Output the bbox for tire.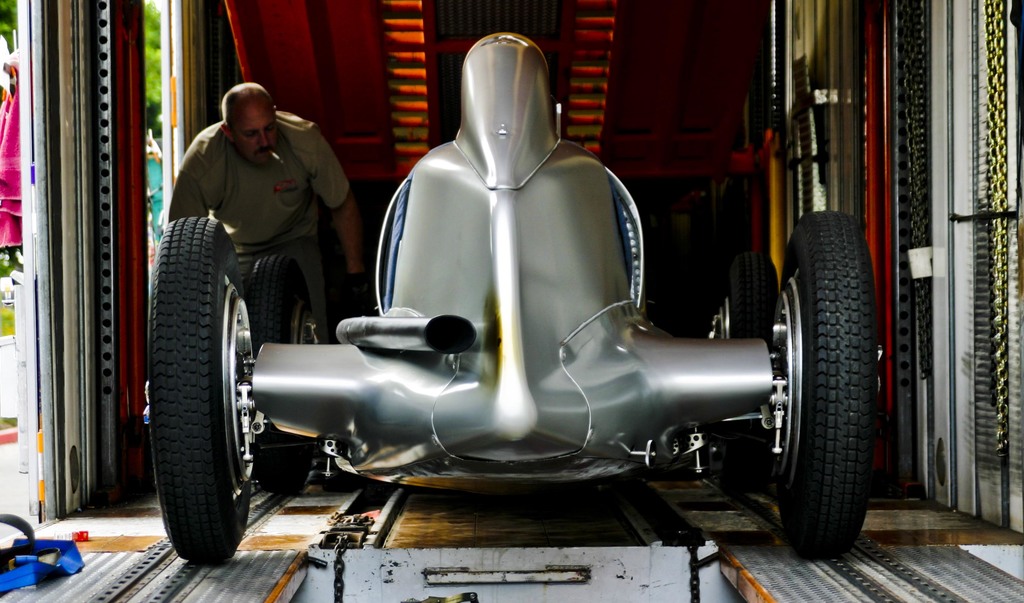
select_region(252, 255, 318, 492).
